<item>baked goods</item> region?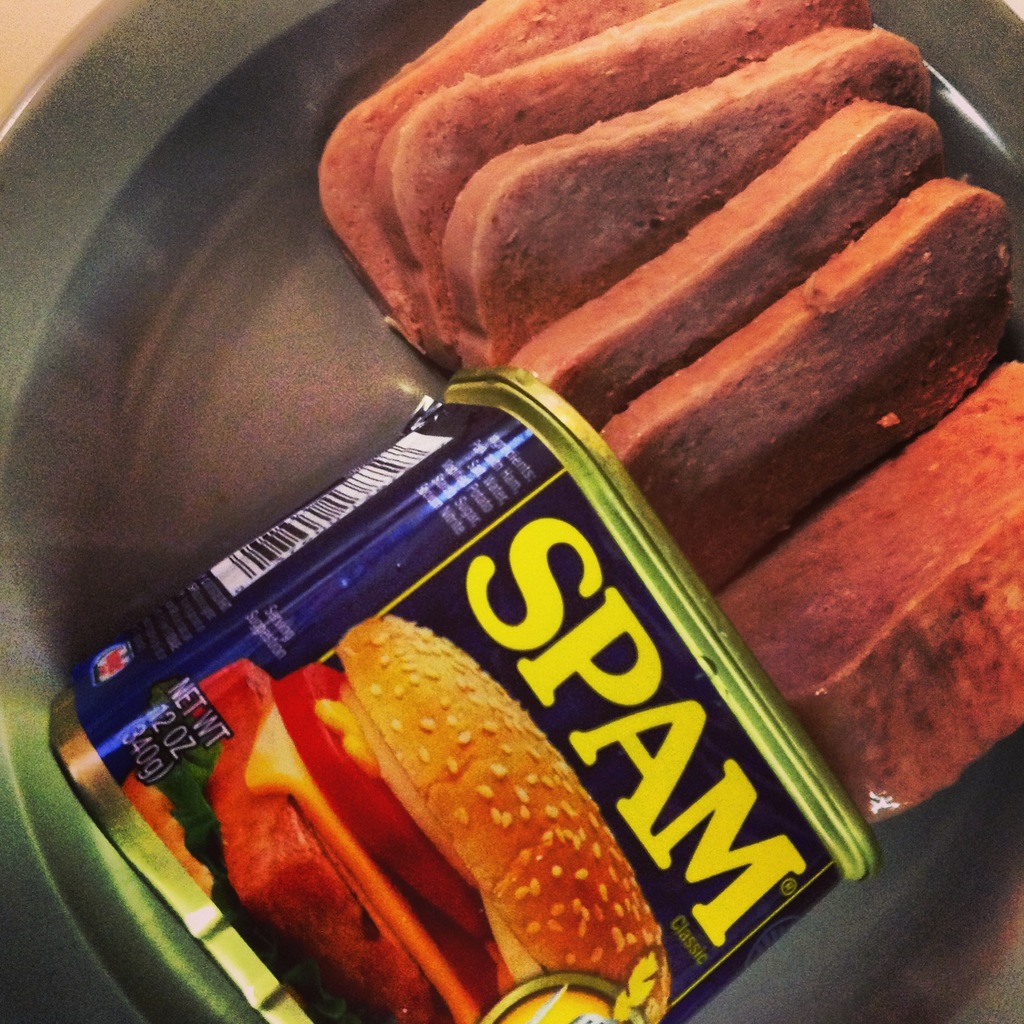
box=[122, 620, 675, 1023]
